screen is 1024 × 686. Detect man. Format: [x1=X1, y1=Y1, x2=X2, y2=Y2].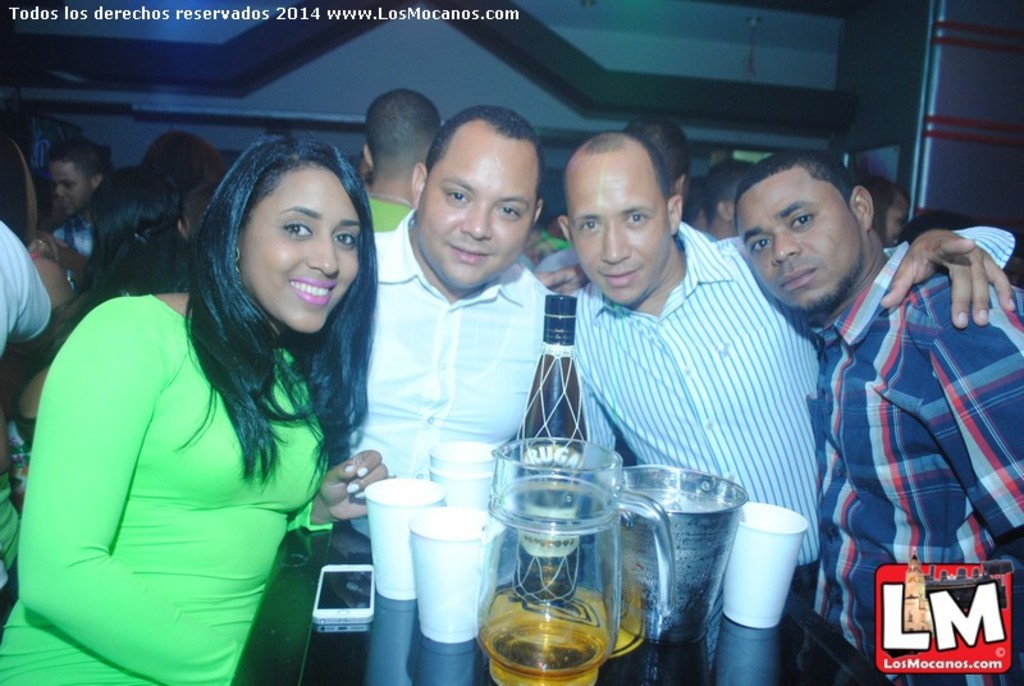
[x1=699, y1=160, x2=756, y2=243].
